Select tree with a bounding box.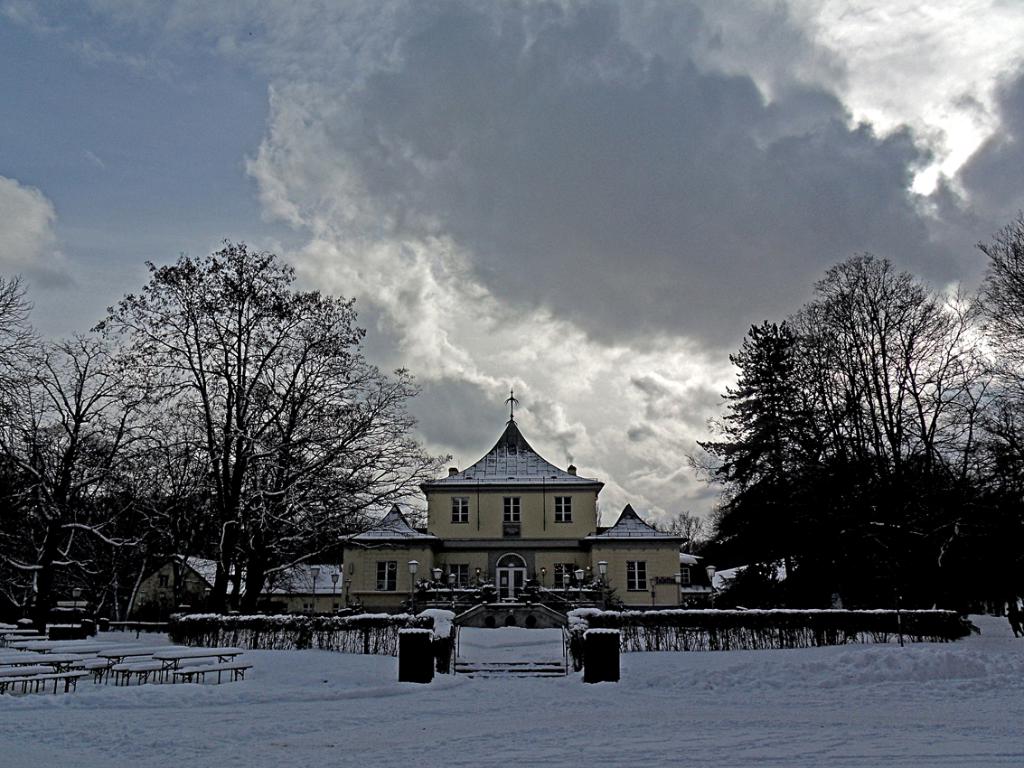
{"x1": 972, "y1": 205, "x2": 1023, "y2": 582}.
